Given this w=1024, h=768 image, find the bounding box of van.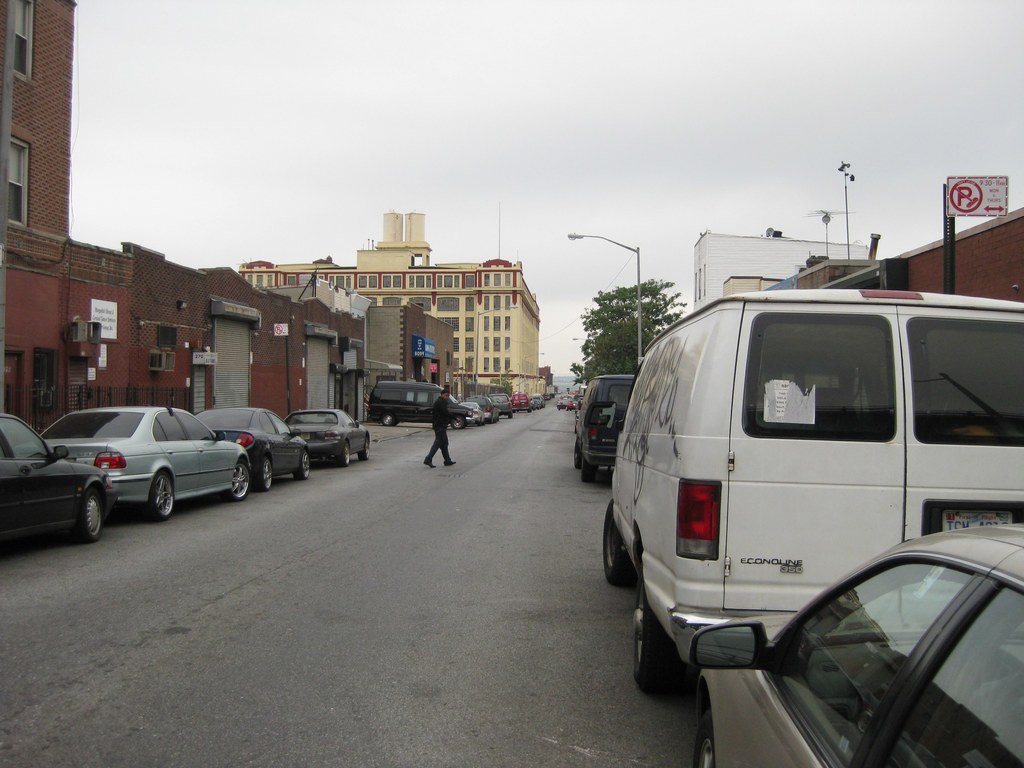
region(490, 392, 514, 415).
